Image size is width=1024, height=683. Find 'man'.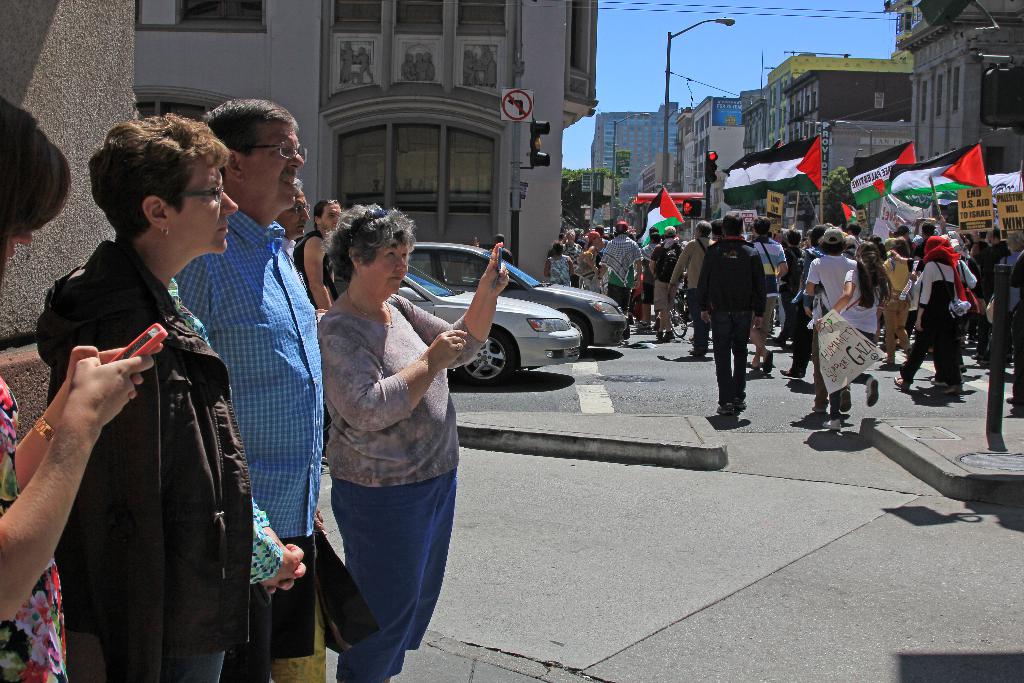
bbox(647, 220, 687, 339).
